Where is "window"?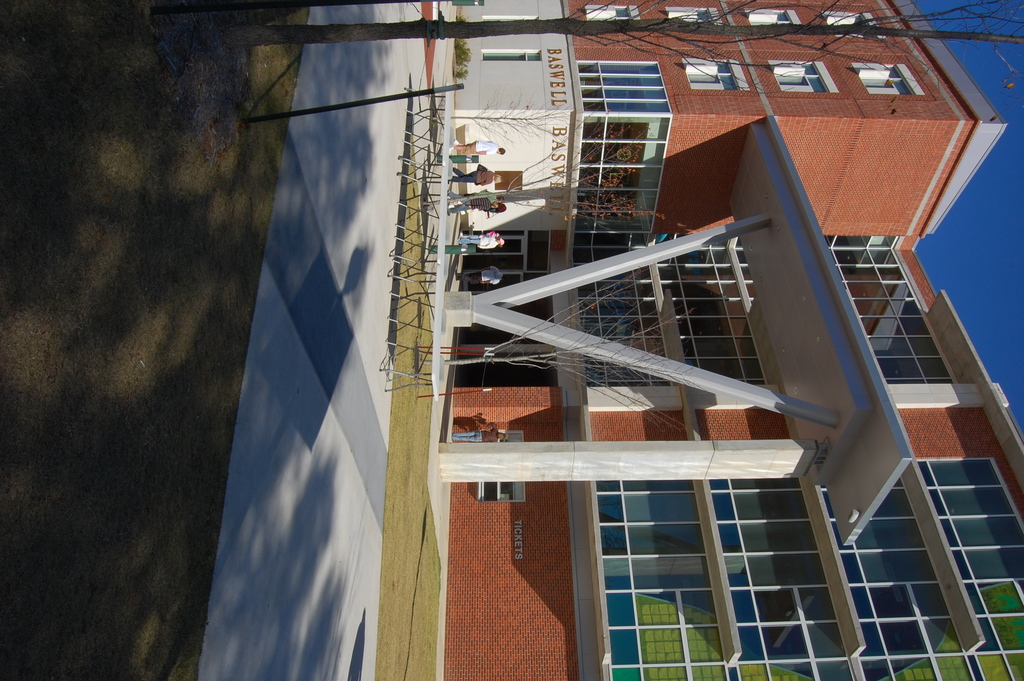
BBox(817, 4, 883, 38).
